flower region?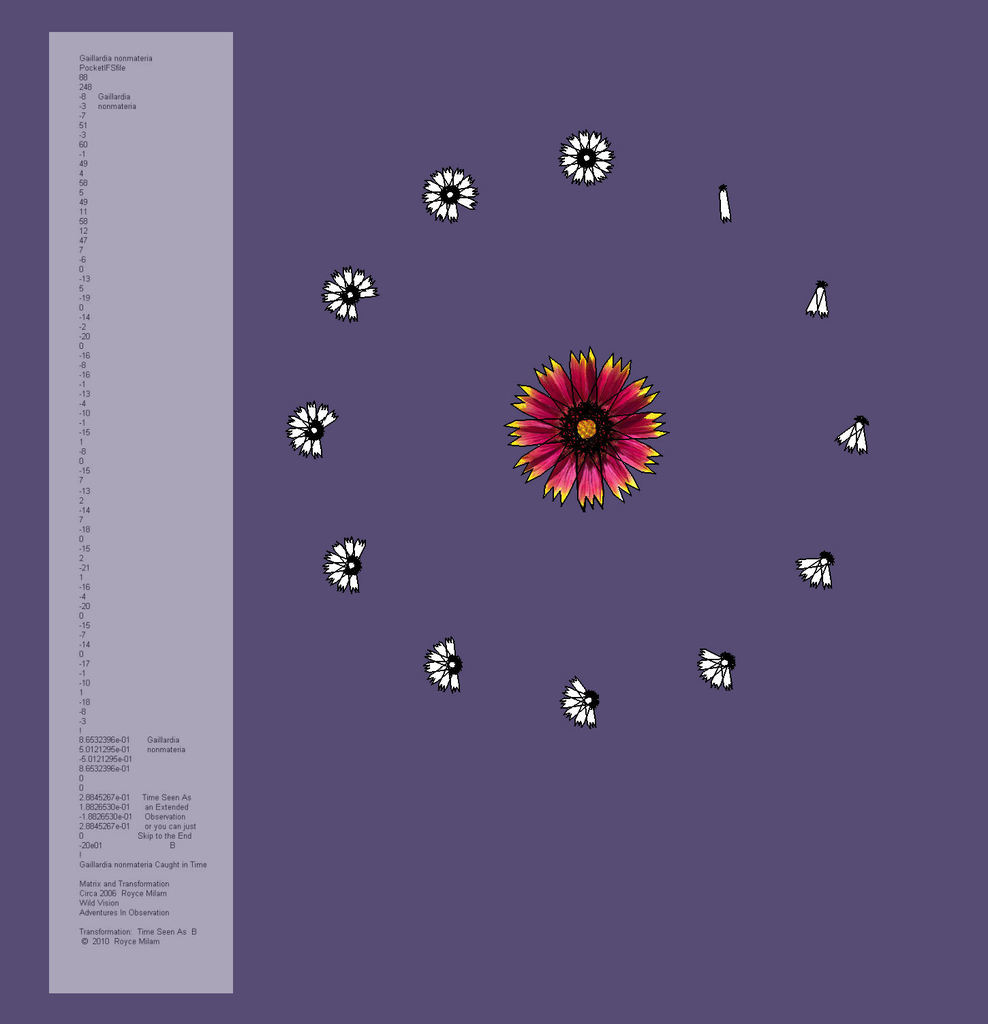
423 168 478 231
